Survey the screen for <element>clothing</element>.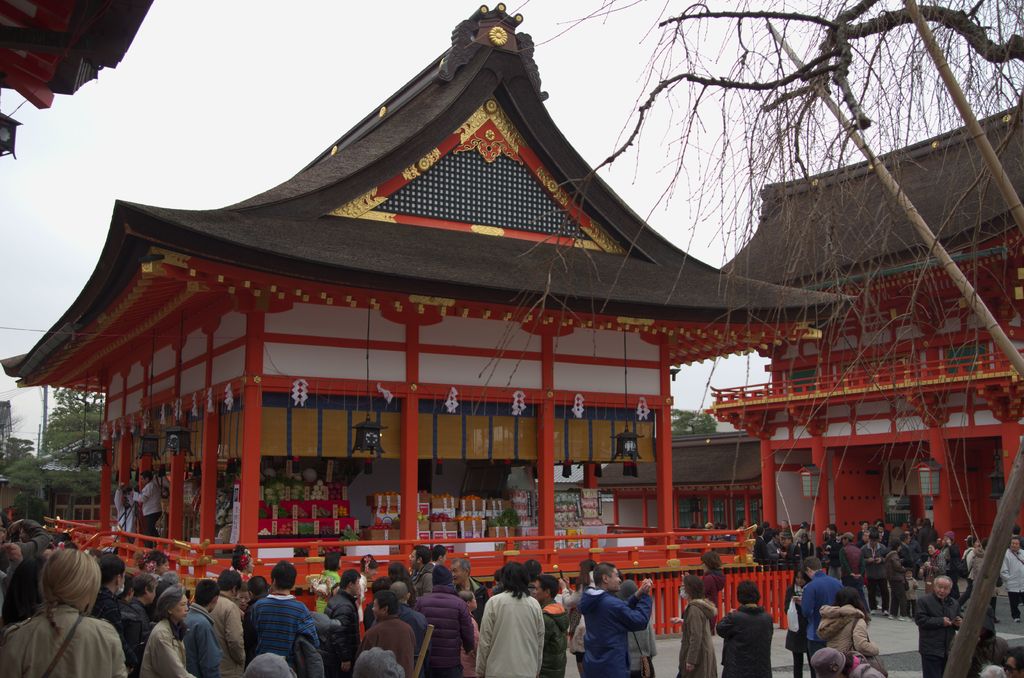
Survey found: BBox(998, 550, 1023, 620).
